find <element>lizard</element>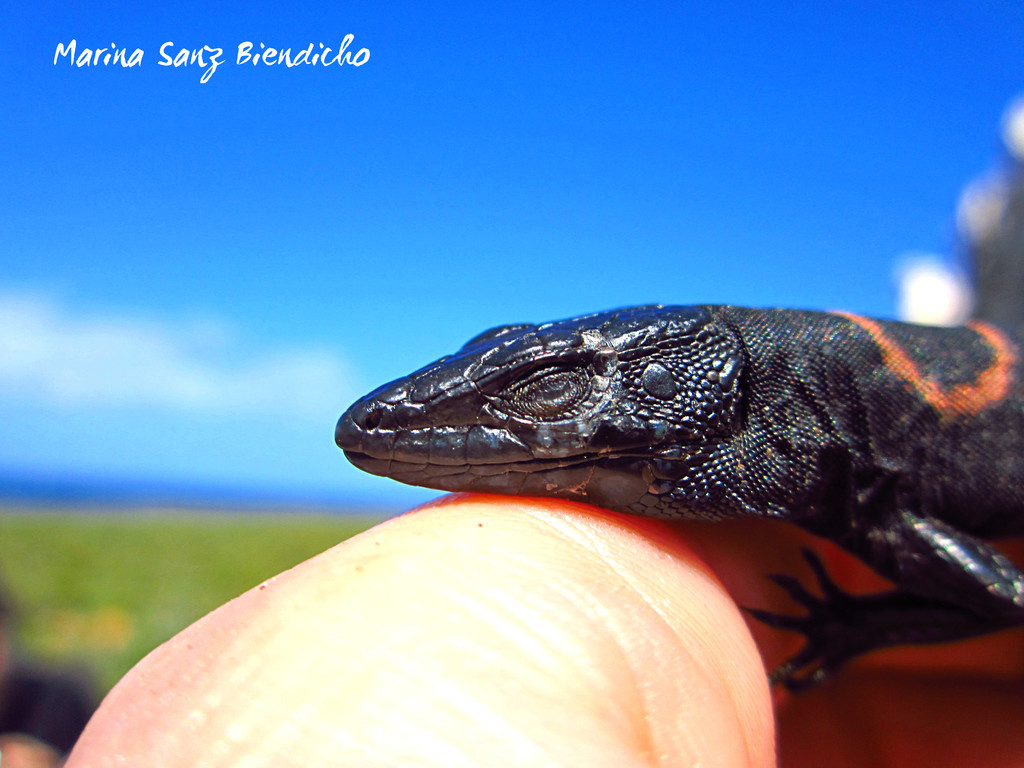
pyautogui.locateOnScreen(282, 310, 1023, 652)
